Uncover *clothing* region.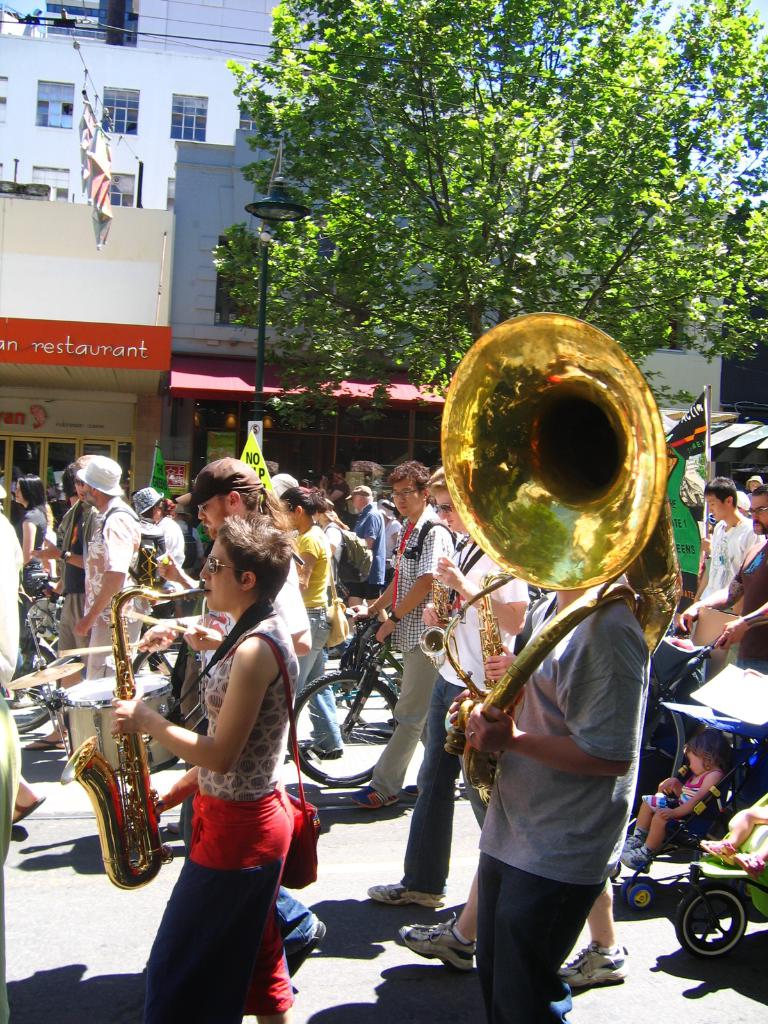
Uncovered: locate(382, 512, 398, 564).
